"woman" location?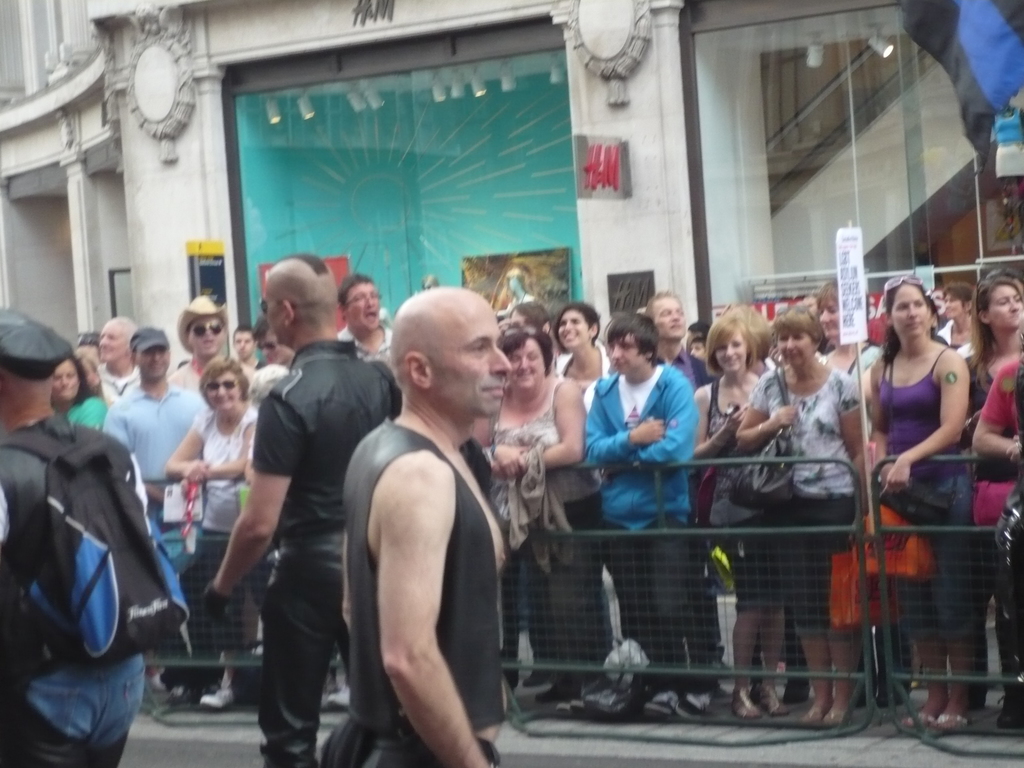
crop(52, 357, 106, 435)
